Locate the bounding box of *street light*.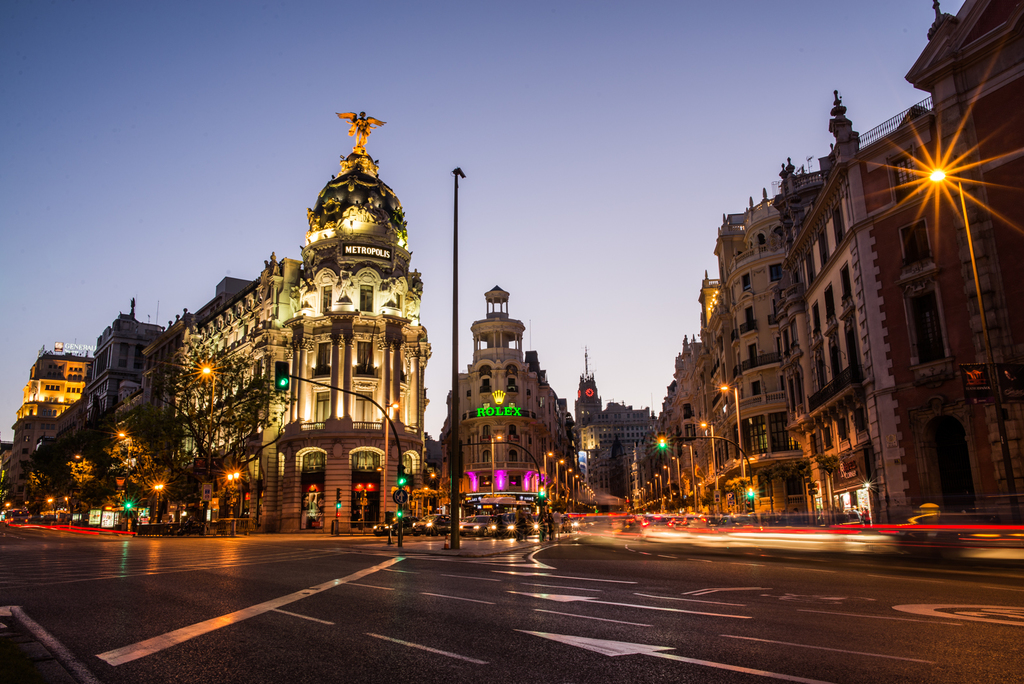
Bounding box: detection(72, 453, 85, 523).
